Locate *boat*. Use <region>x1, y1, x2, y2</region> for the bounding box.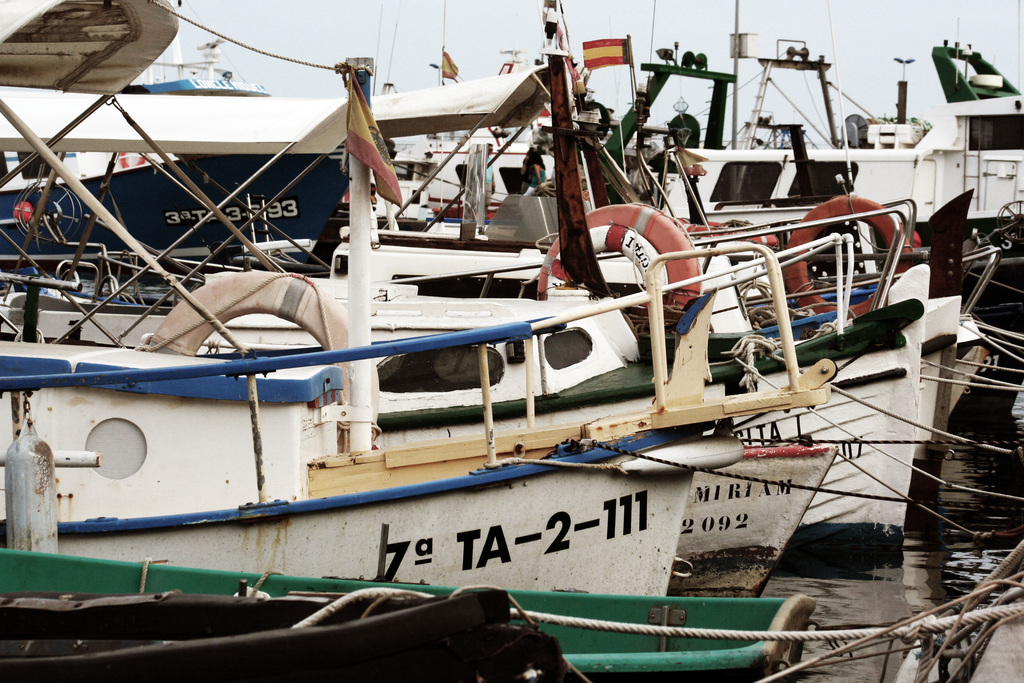
<region>0, 550, 819, 682</region>.
